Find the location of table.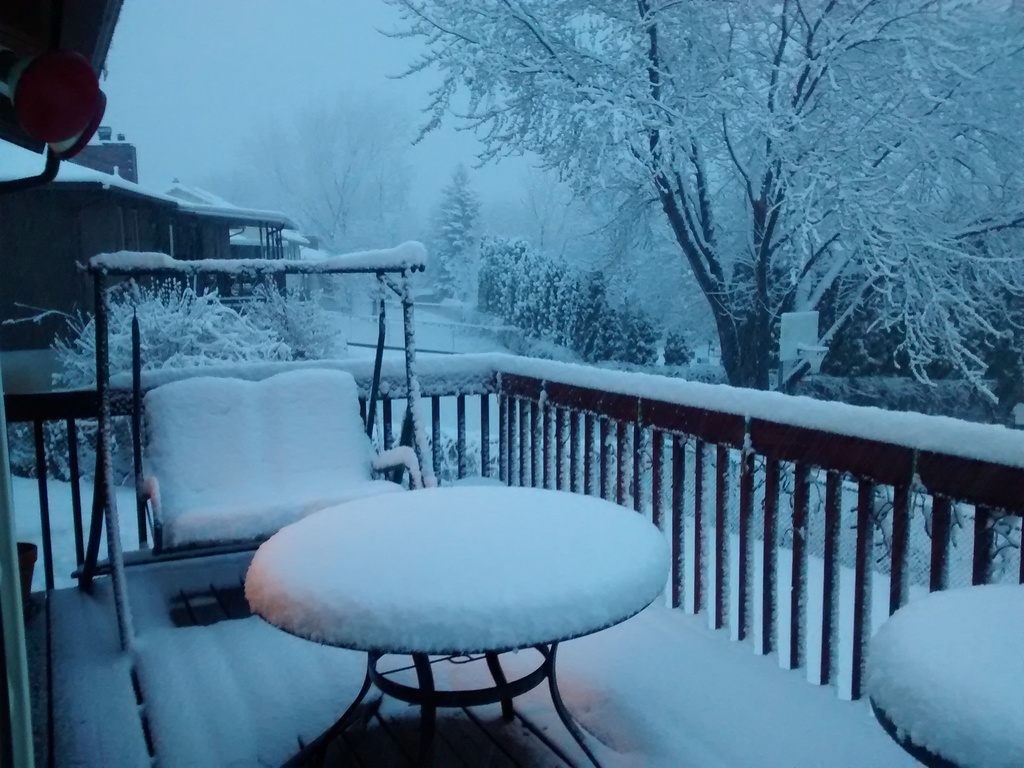
Location: Rect(229, 474, 714, 767).
